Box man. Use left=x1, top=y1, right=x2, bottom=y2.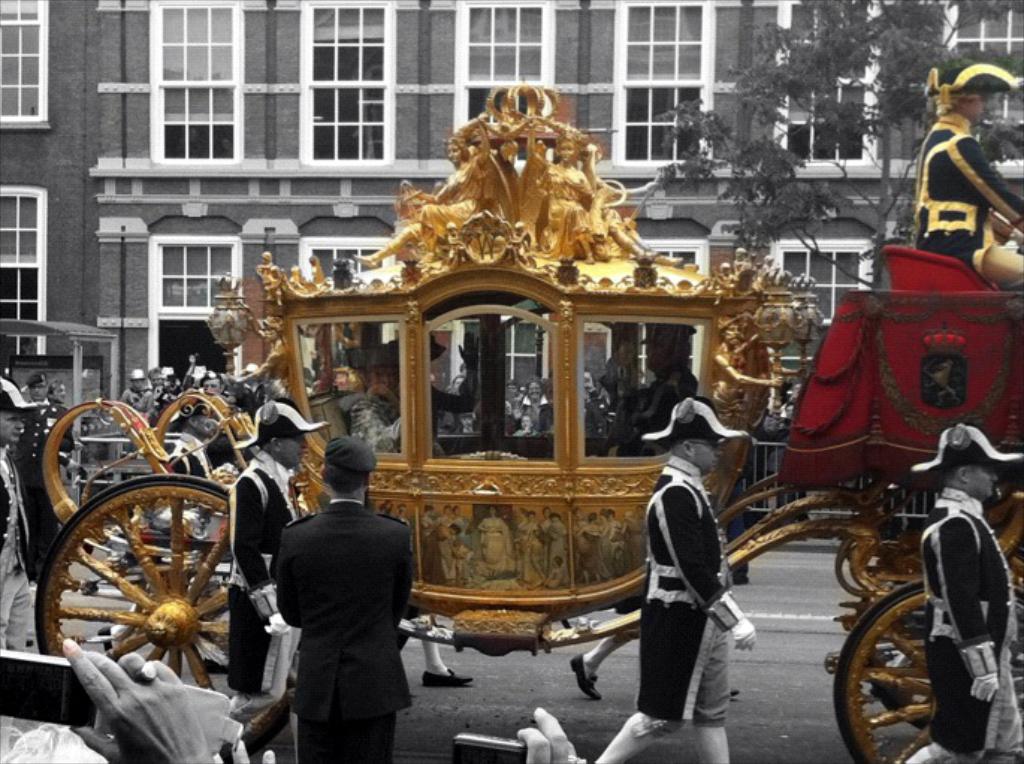
left=903, top=422, right=1023, bottom=763.
